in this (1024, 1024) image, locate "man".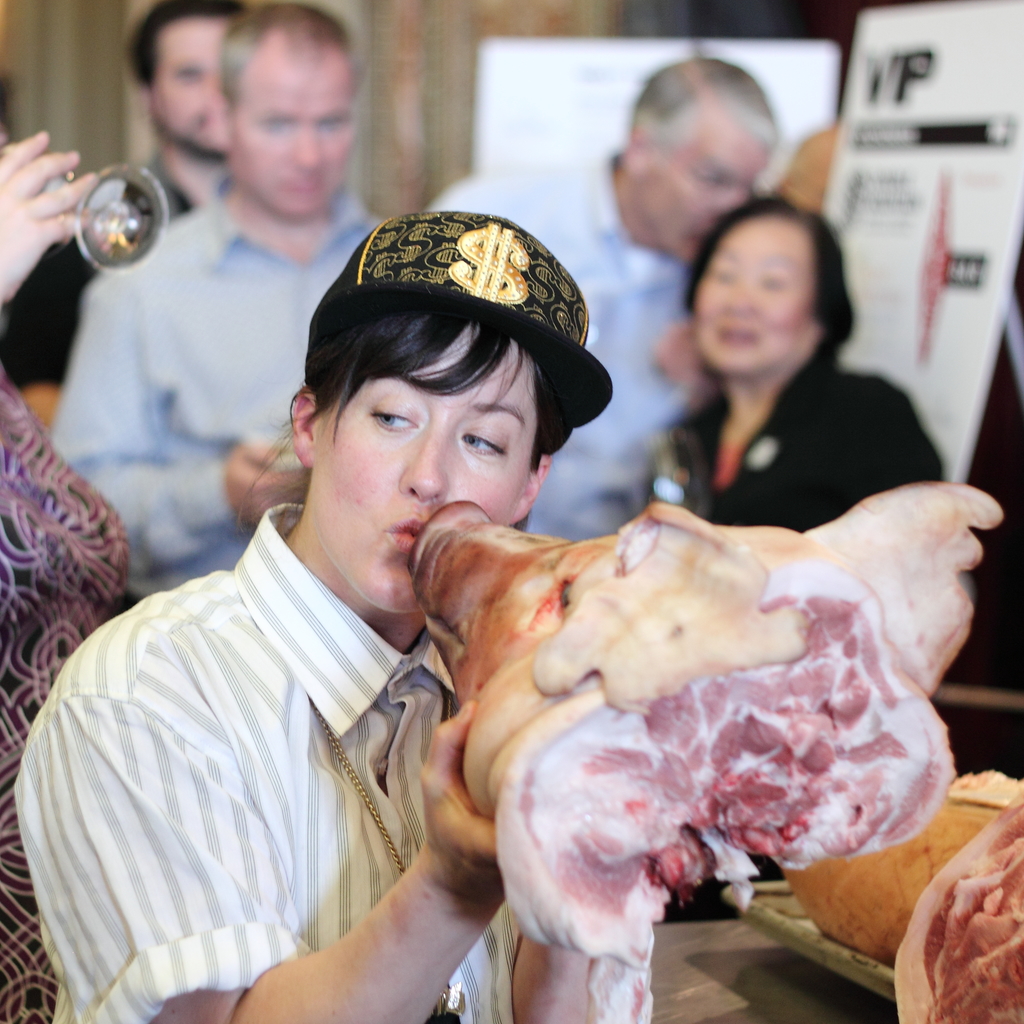
Bounding box: box=[50, 1, 388, 600].
